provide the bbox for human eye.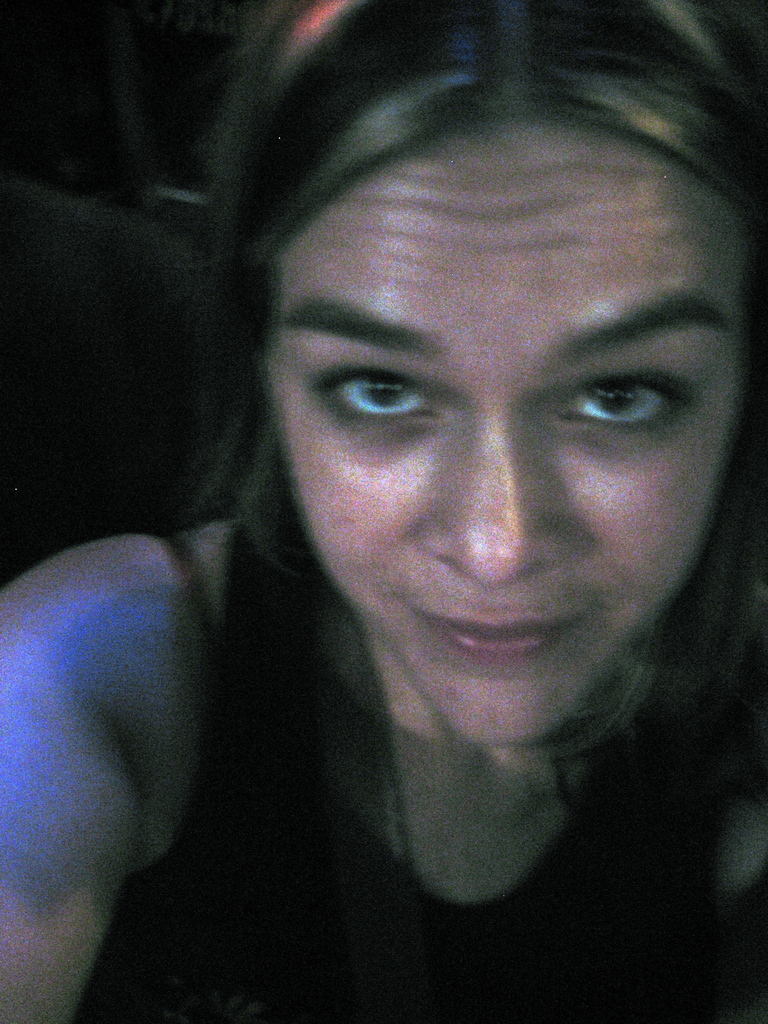
[566,358,694,429].
